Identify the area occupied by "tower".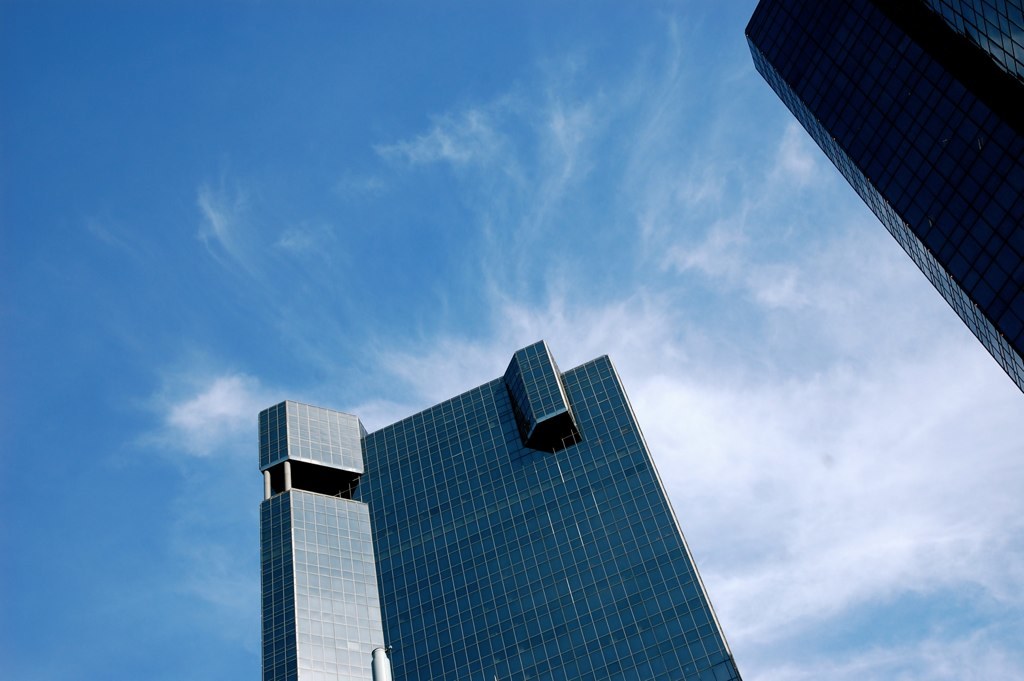
Area: locate(260, 340, 748, 680).
